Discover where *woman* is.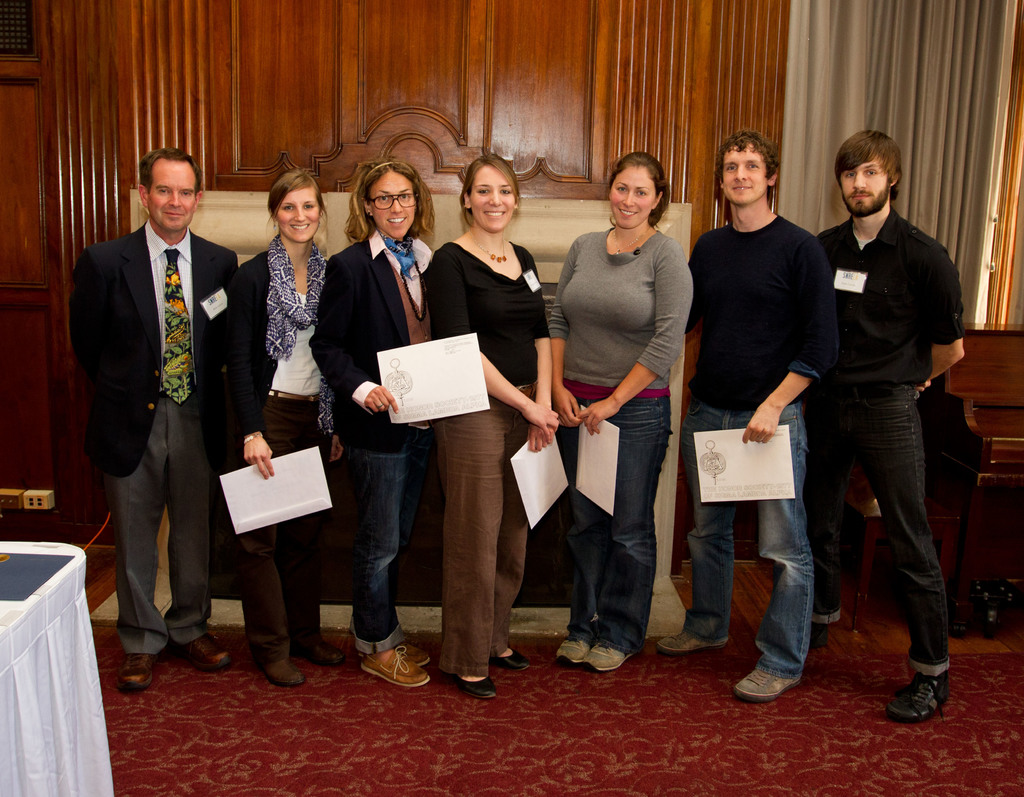
Discovered at Rect(310, 158, 438, 689).
